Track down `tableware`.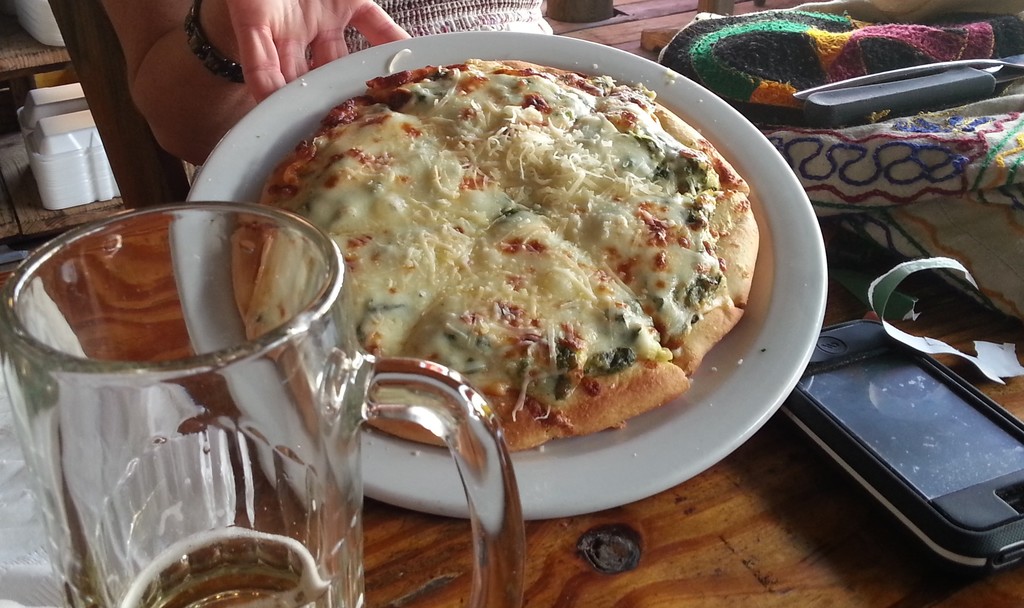
Tracked to Rect(792, 46, 1023, 99).
